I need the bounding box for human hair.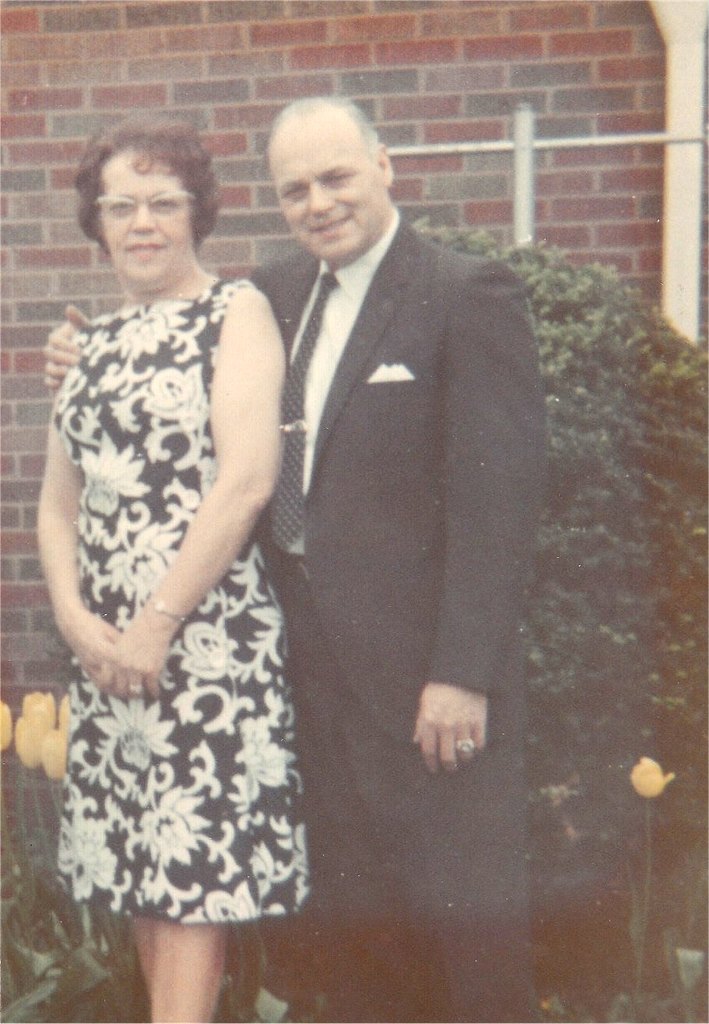
Here it is: left=271, top=100, right=377, bottom=166.
